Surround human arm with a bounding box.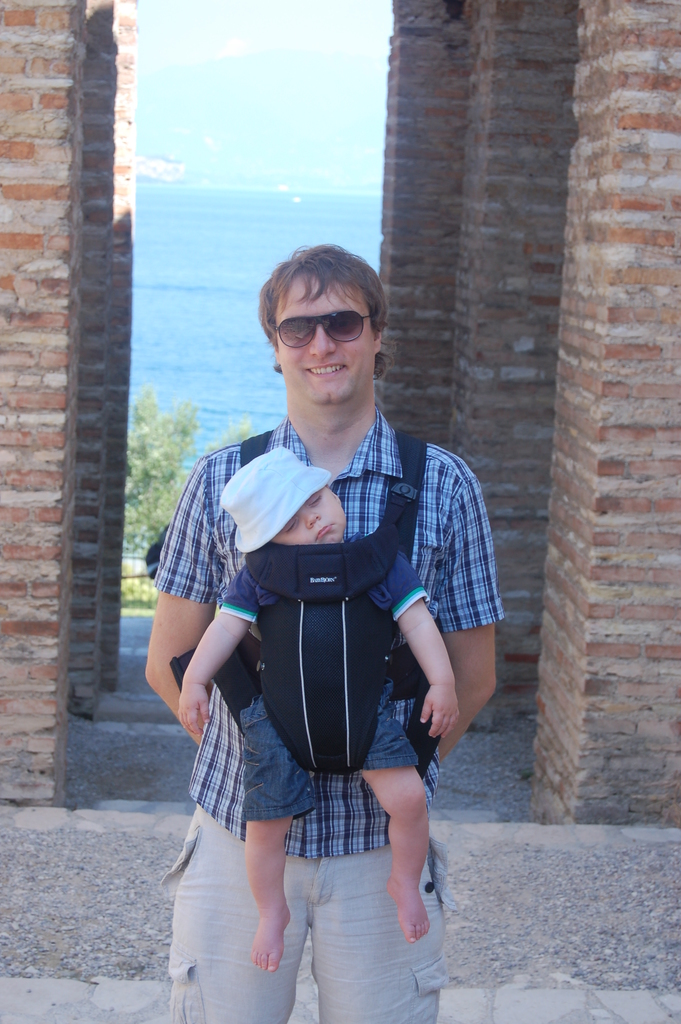
bbox=(428, 471, 506, 764).
